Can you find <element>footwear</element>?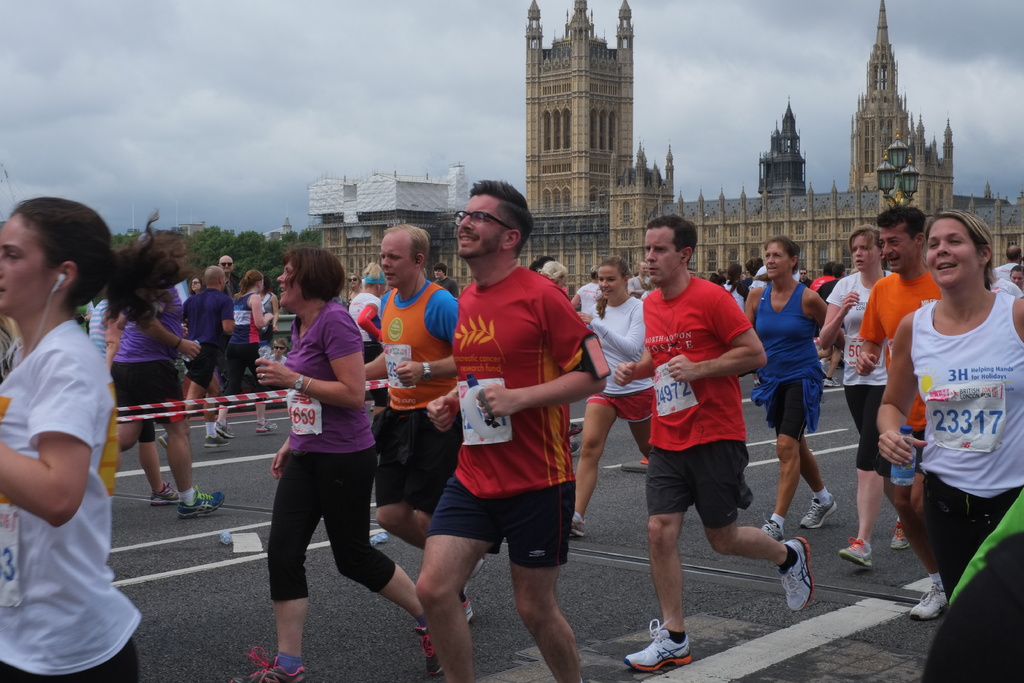
Yes, bounding box: (x1=205, y1=432, x2=229, y2=447).
